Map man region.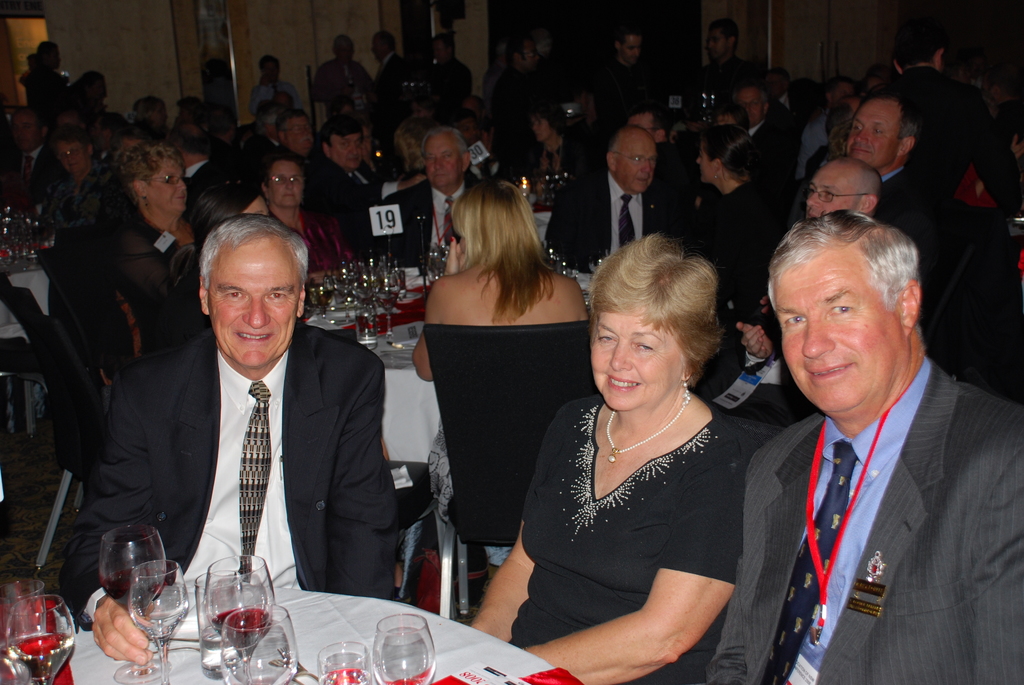
Mapped to region(486, 35, 559, 176).
